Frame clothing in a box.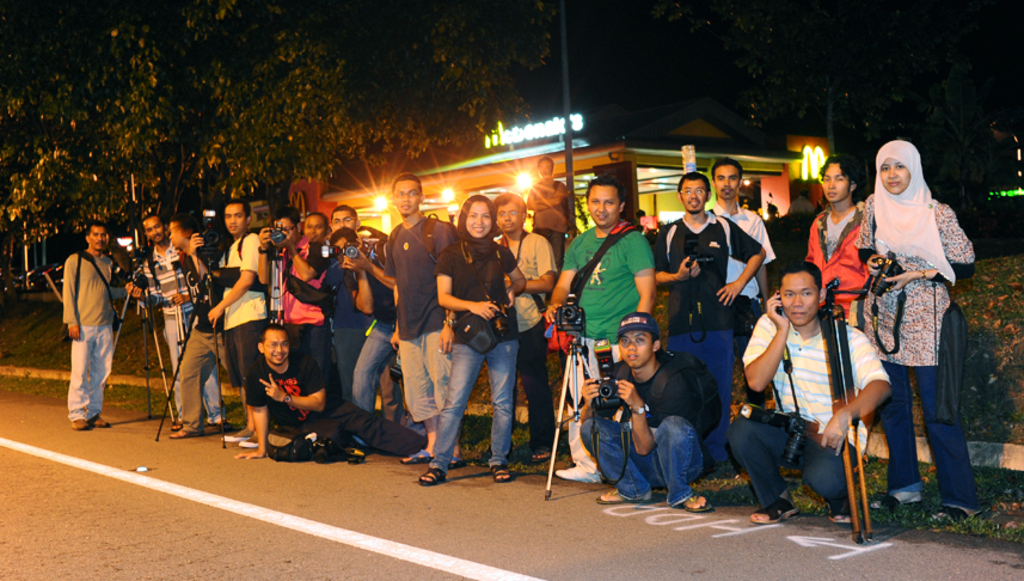
{"x1": 651, "y1": 214, "x2": 761, "y2": 464}.
